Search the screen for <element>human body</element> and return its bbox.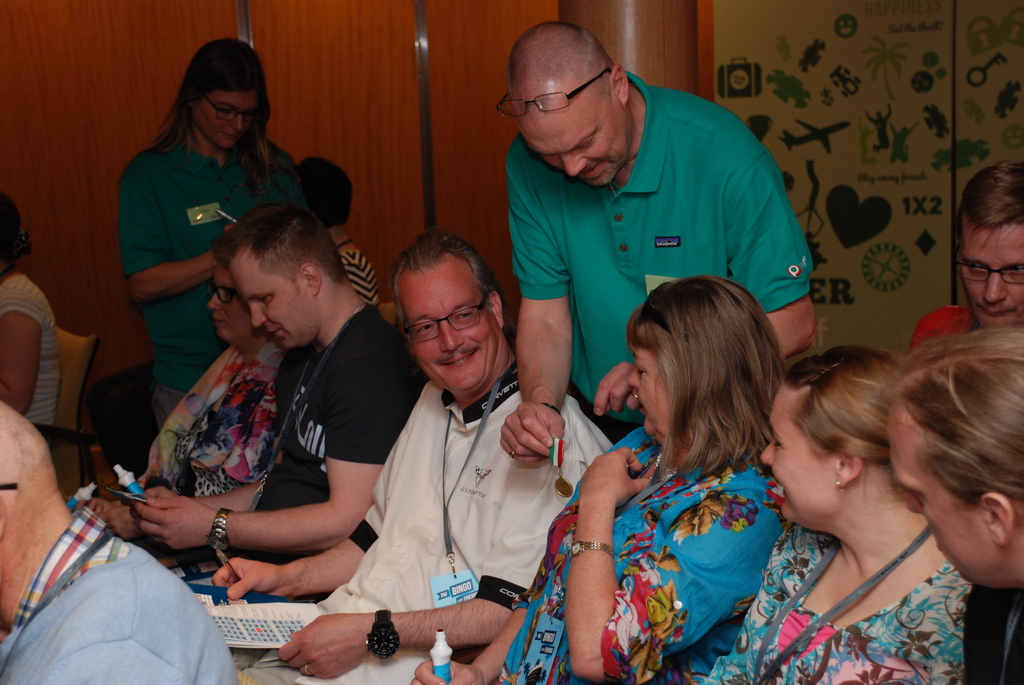
Found: Rect(700, 524, 961, 684).
